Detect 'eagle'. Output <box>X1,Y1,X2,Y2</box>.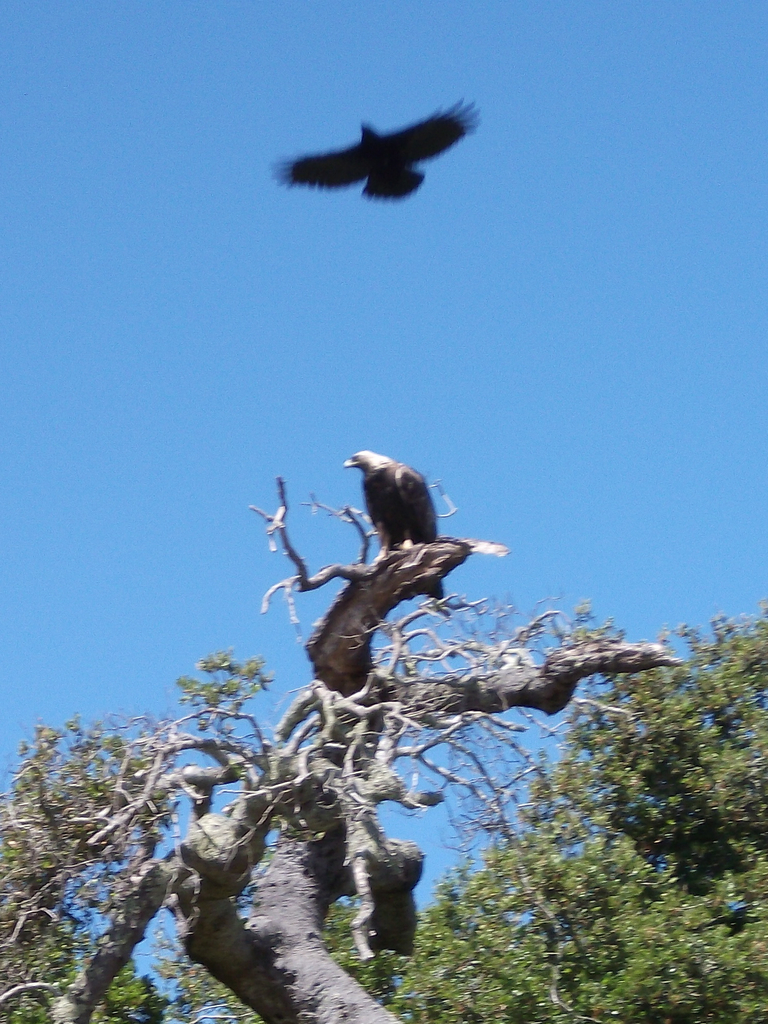
<box>278,94,492,216</box>.
